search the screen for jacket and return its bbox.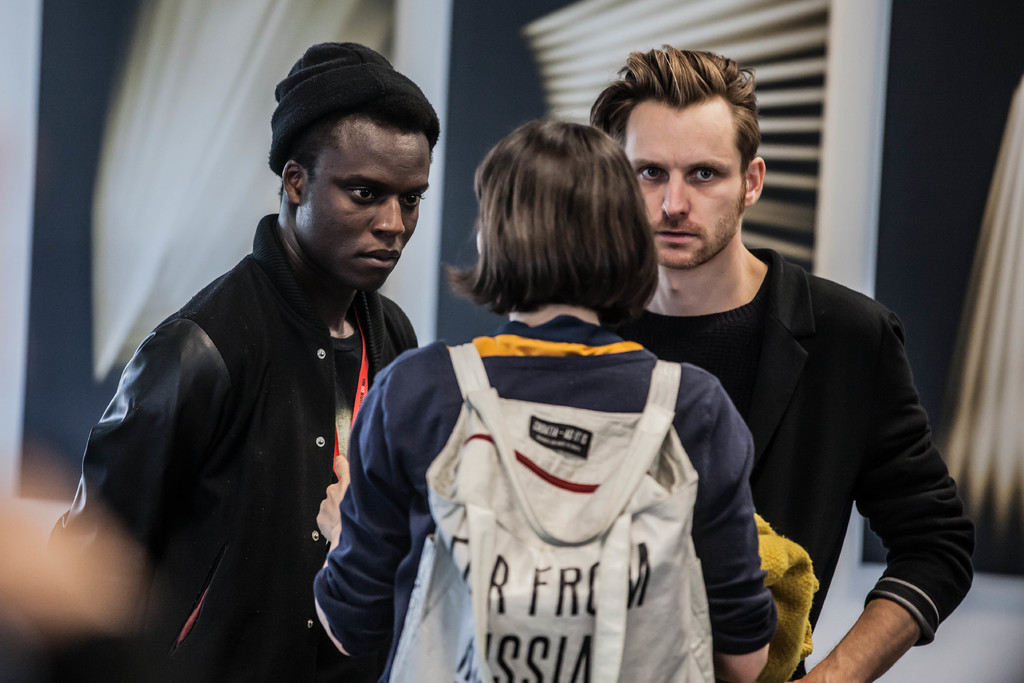
Found: box=[47, 213, 419, 682].
